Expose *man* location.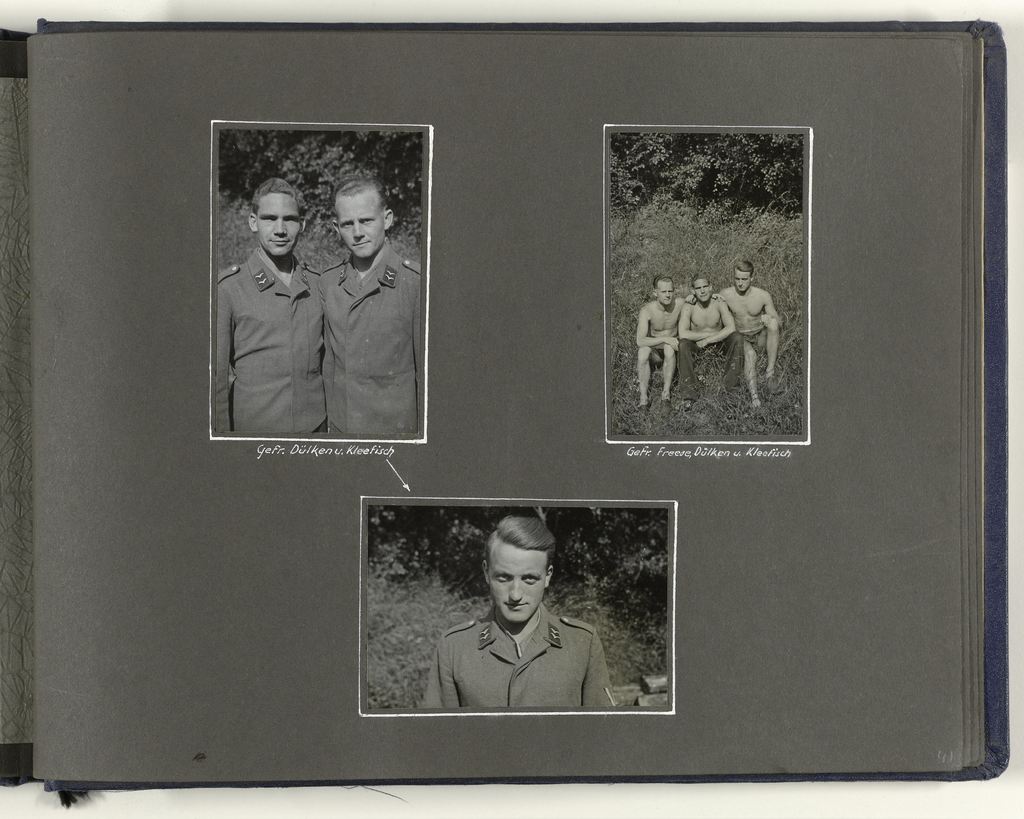
Exposed at box(631, 280, 682, 410).
